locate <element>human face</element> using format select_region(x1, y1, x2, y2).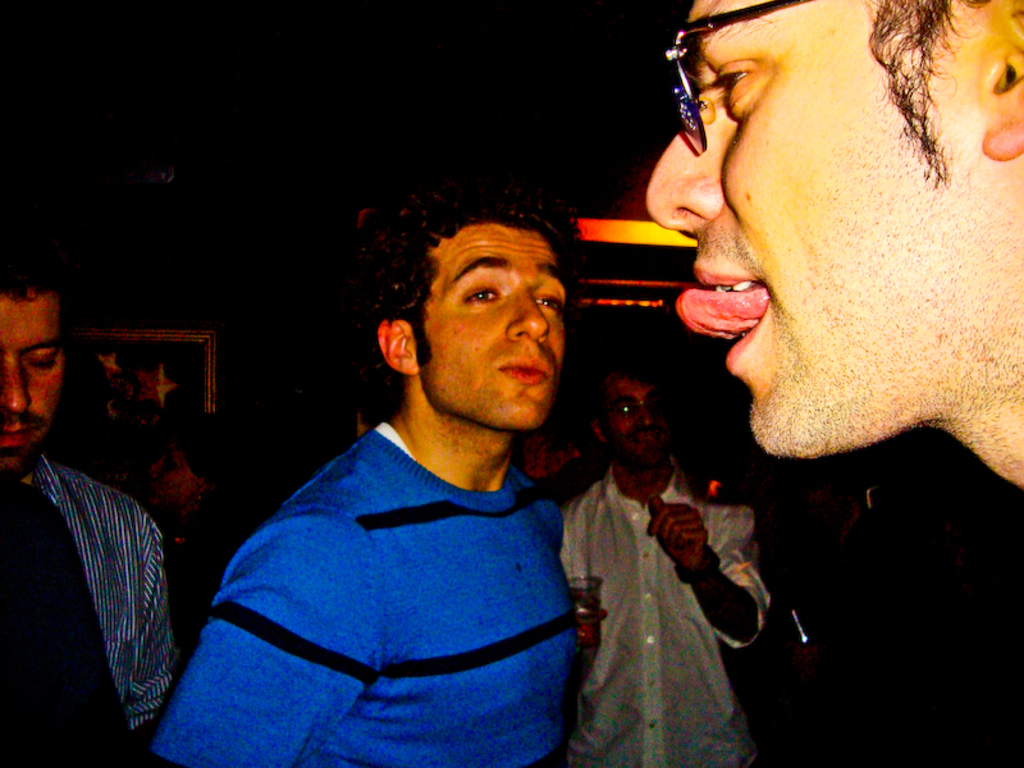
select_region(639, 0, 986, 460).
